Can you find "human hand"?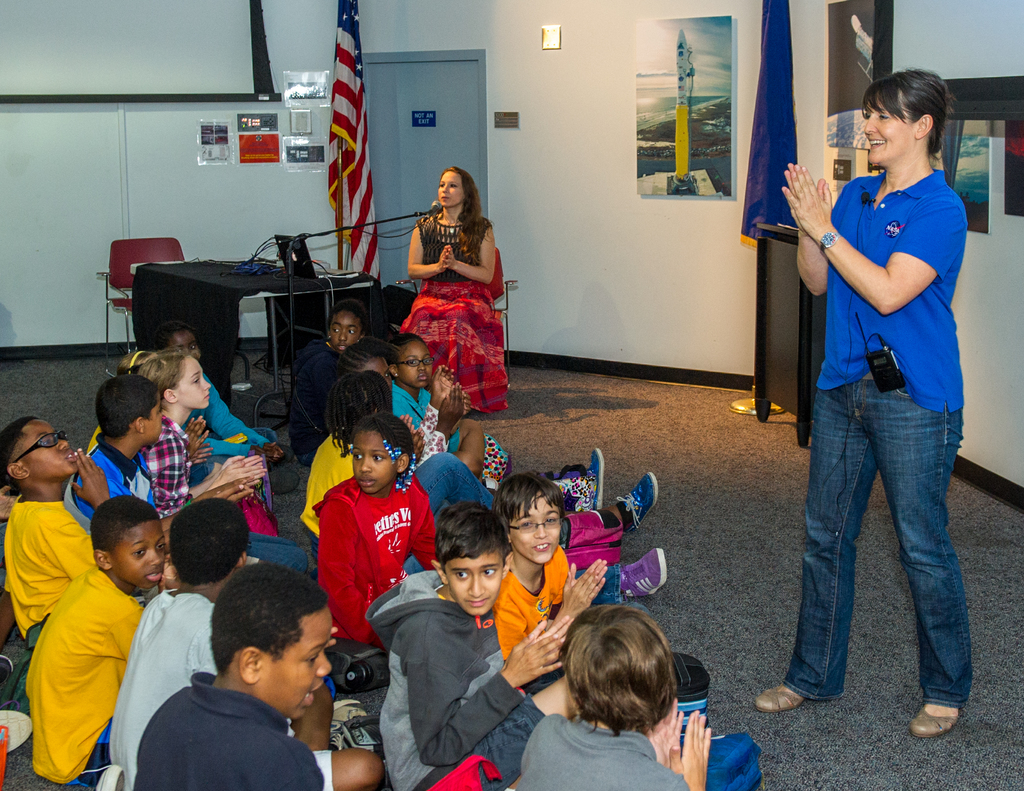
Yes, bounding box: {"x1": 198, "y1": 475, "x2": 252, "y2": 500}.
